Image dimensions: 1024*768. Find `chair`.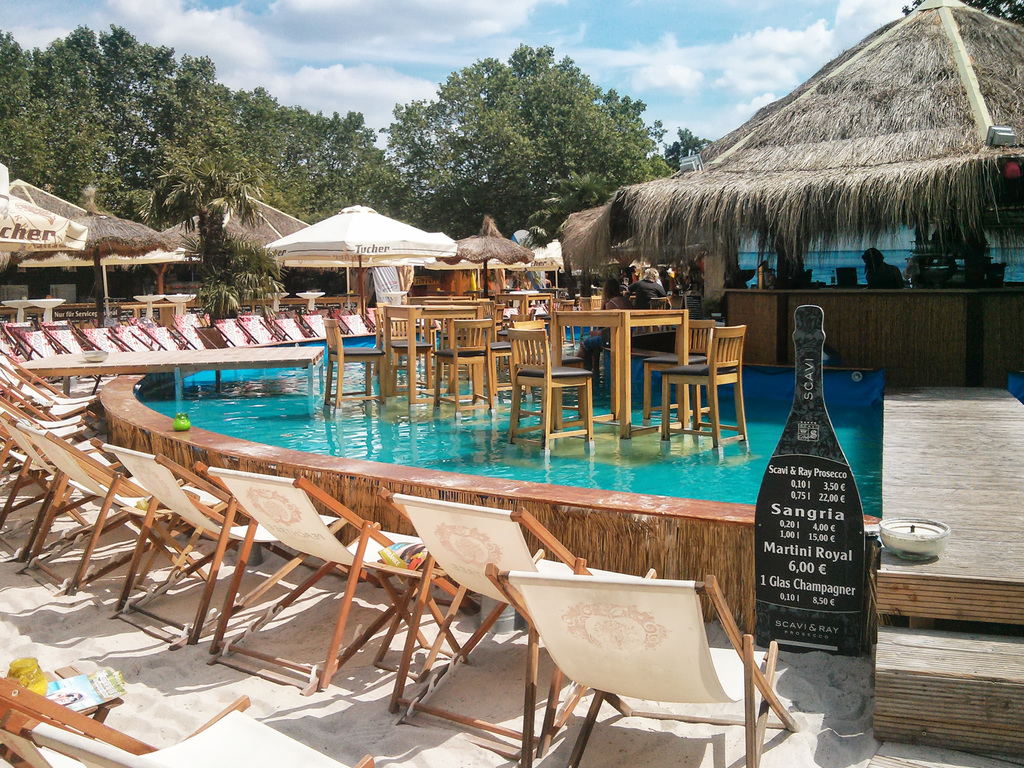
{"left": 506, "top": 330, "right": 600, "bottom": 452}.
